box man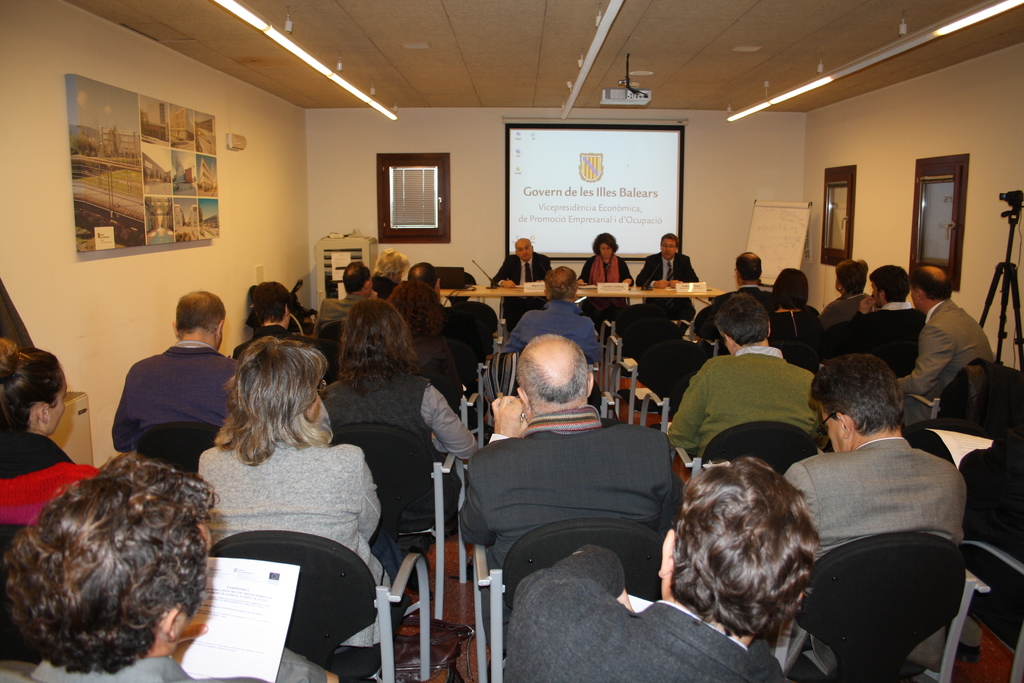
(502, 459, 815, 682)
